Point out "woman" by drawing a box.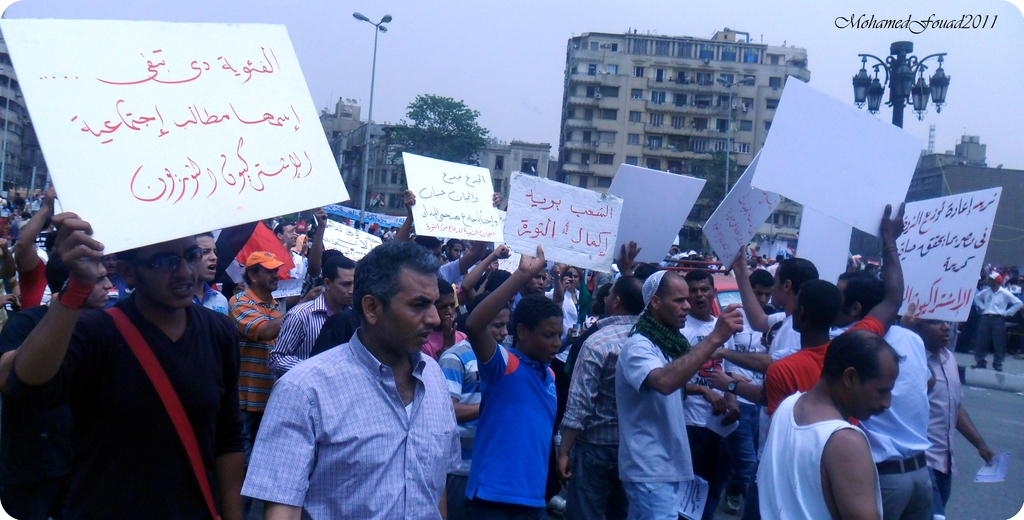
{"x1": 968, "y1": 265, "x2": 1023, "y2": 373}.
